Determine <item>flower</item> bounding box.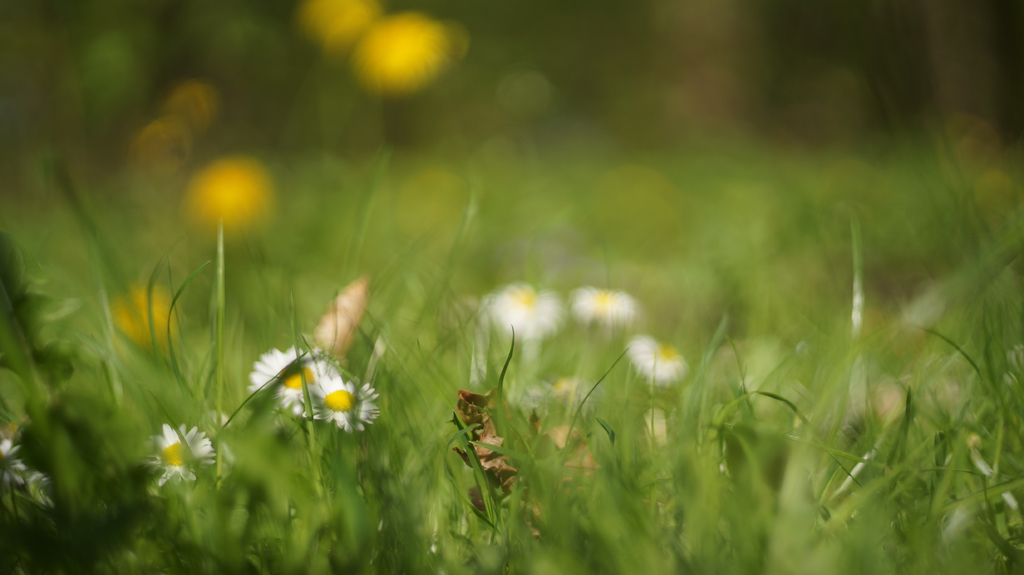
Determined: 628 333 689 386.
